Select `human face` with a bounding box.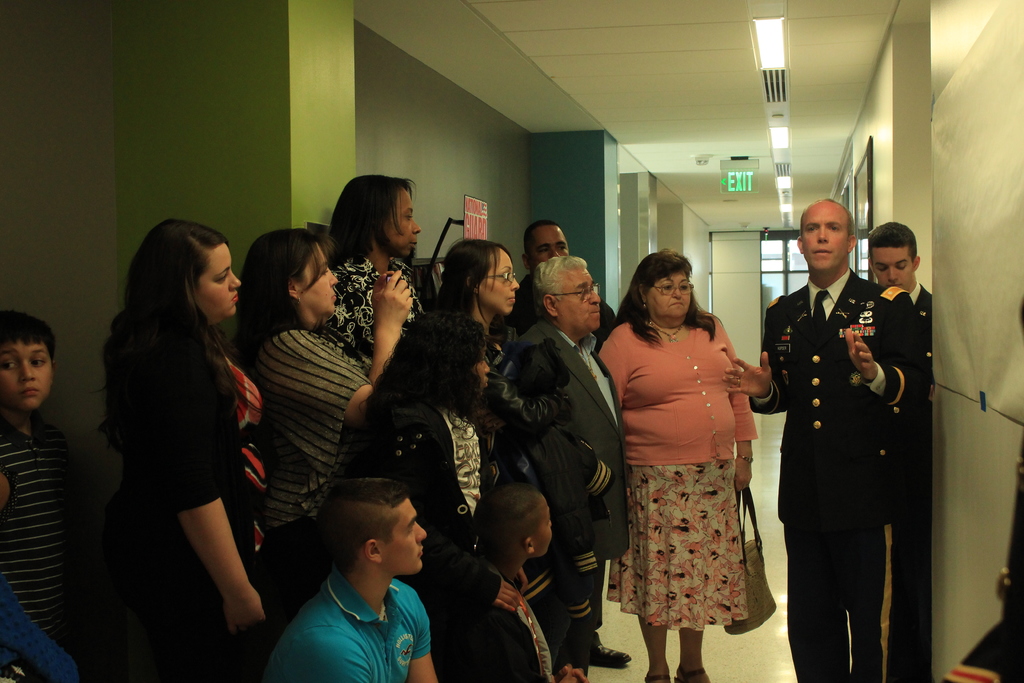
(479,251,518,314).
